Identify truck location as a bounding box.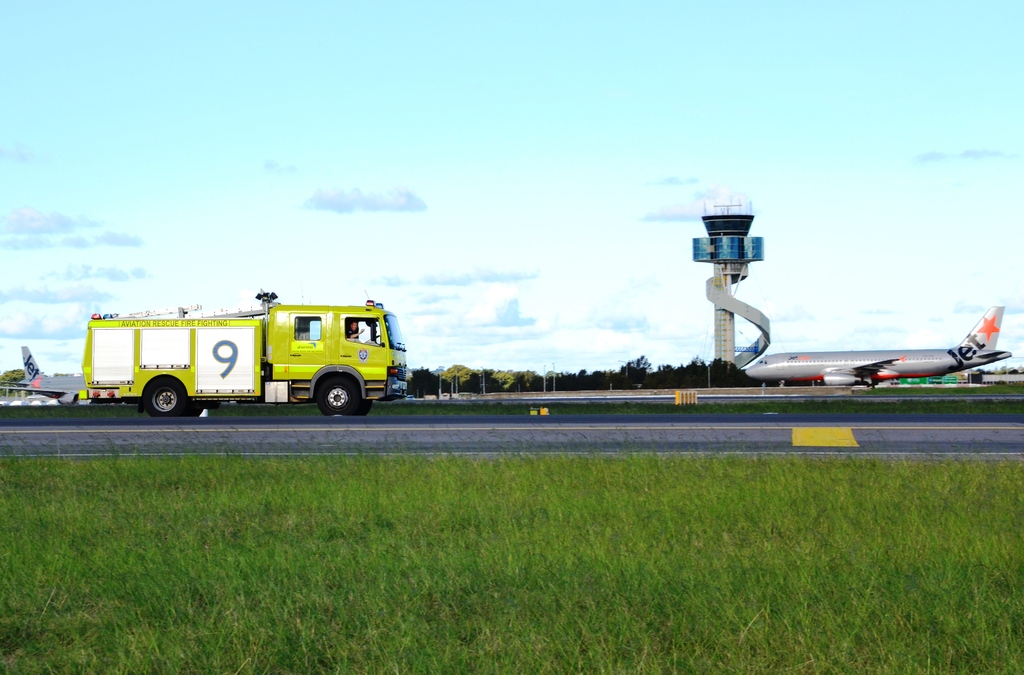
<bbox>76, 294, 404, 424</bbox>.
